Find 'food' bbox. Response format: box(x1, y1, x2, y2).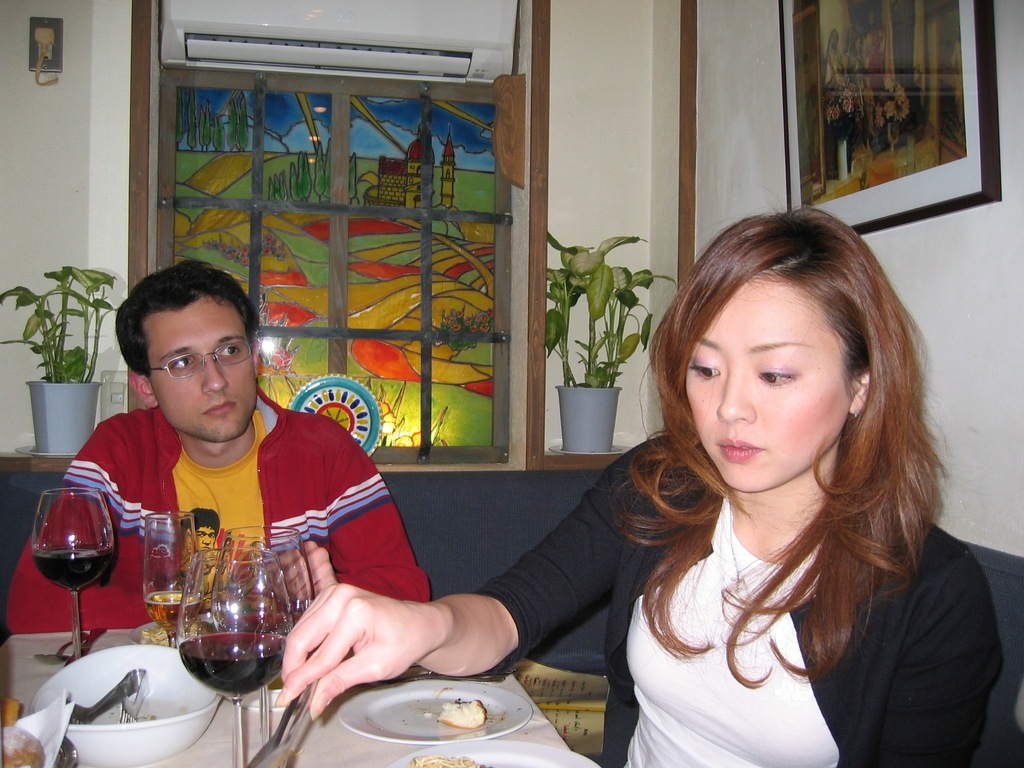
box(403, 751, 490, 767).
